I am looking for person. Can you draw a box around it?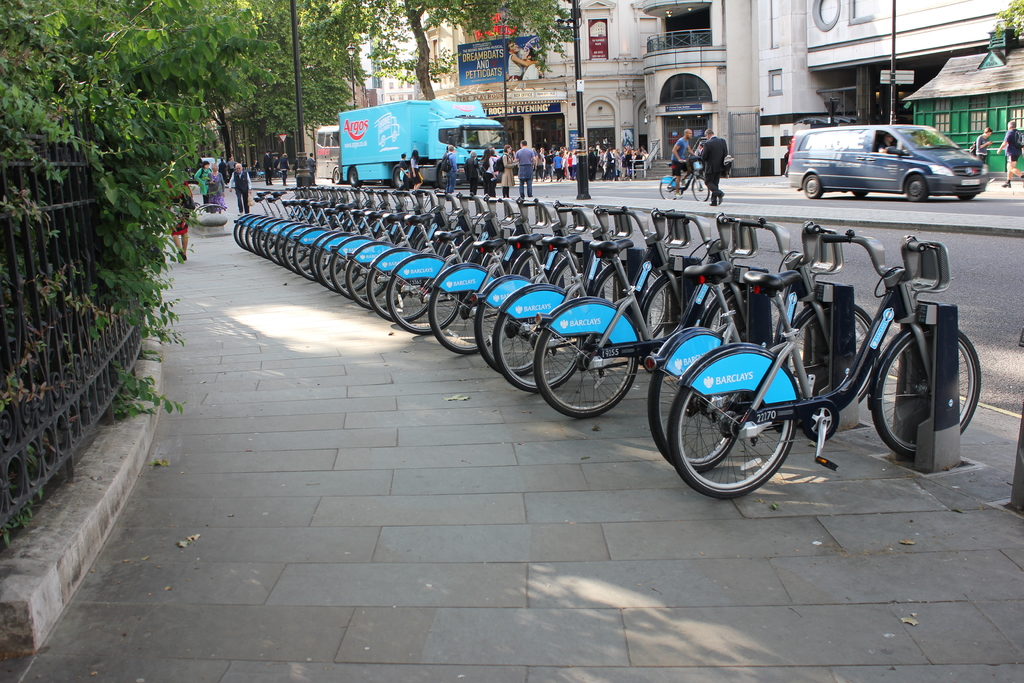
Sure, the bounding box is 996/118/1023/189.
